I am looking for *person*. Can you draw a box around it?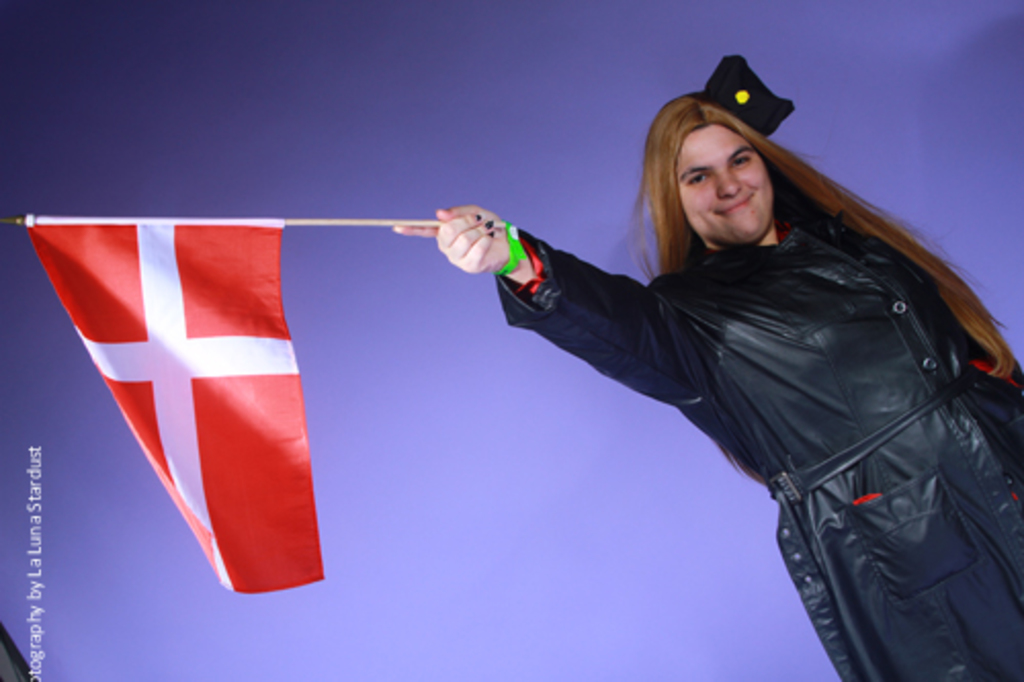
Sure, the bounding box is x1=403, y1=86, x2=950, y2=681.
